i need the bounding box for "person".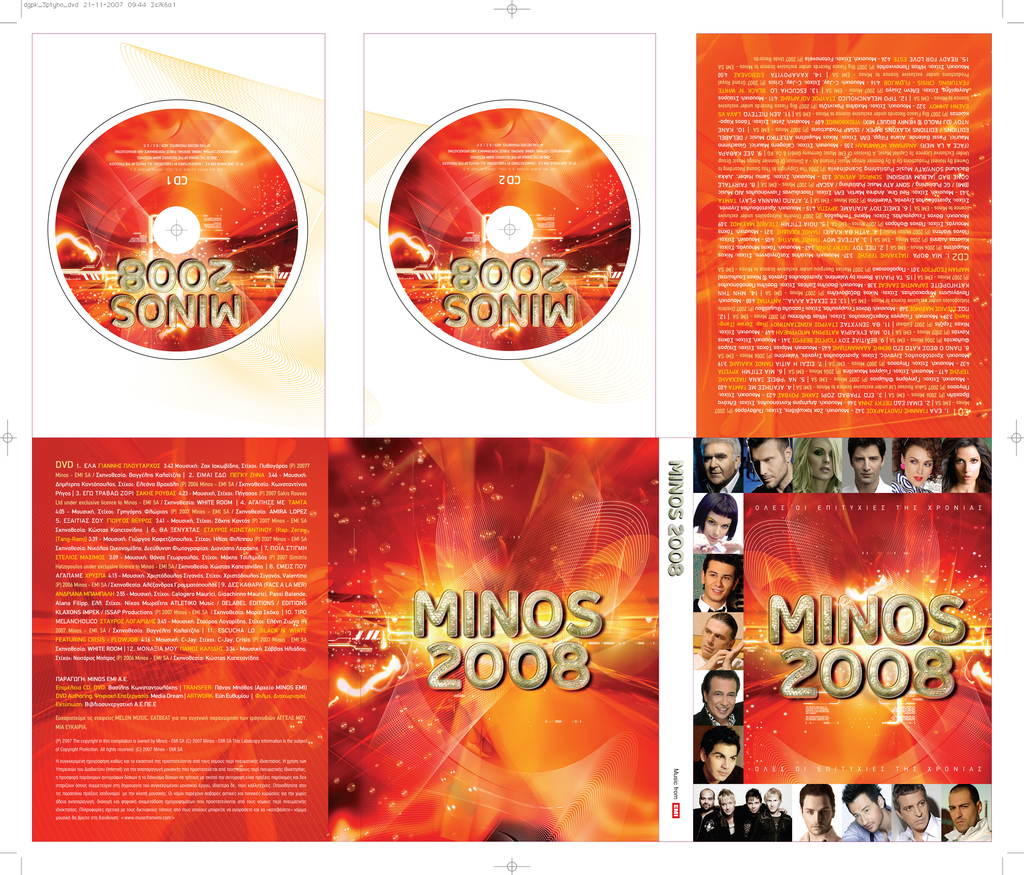
Here it is: 694/610/742/670.
